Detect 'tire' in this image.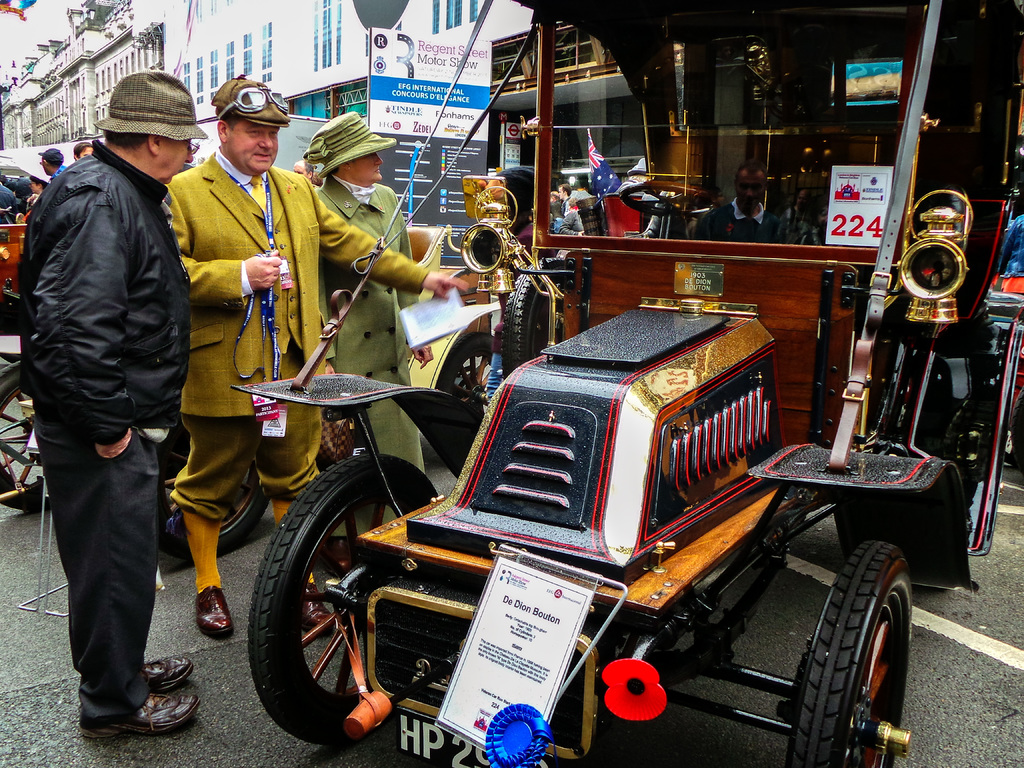
Detection: box(0, 358, 57, 512).
